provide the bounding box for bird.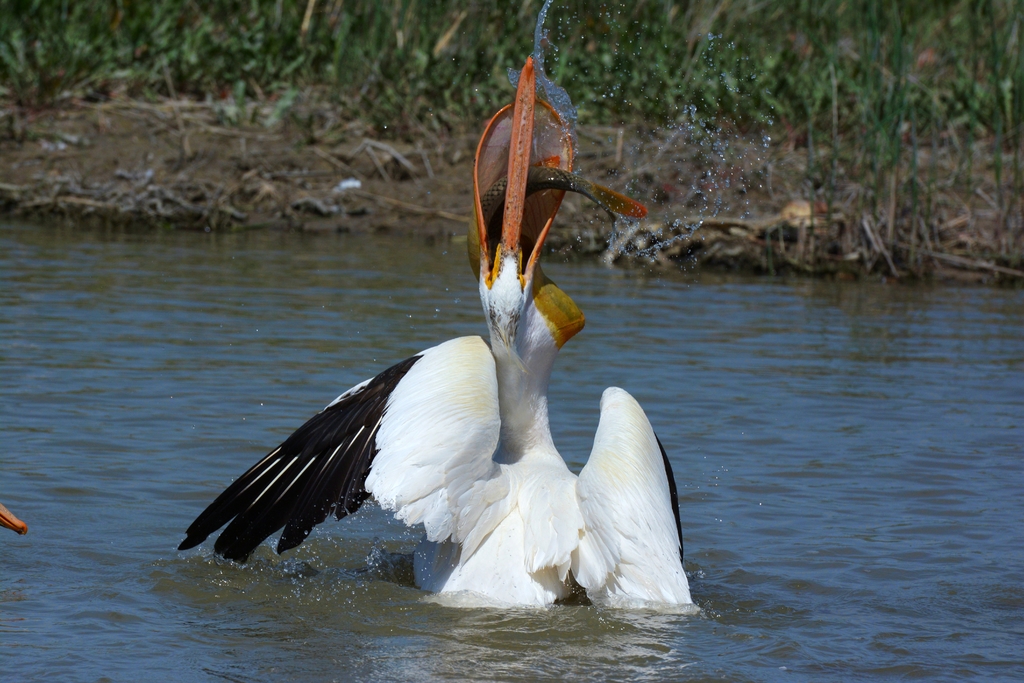
187:92:684:602.
